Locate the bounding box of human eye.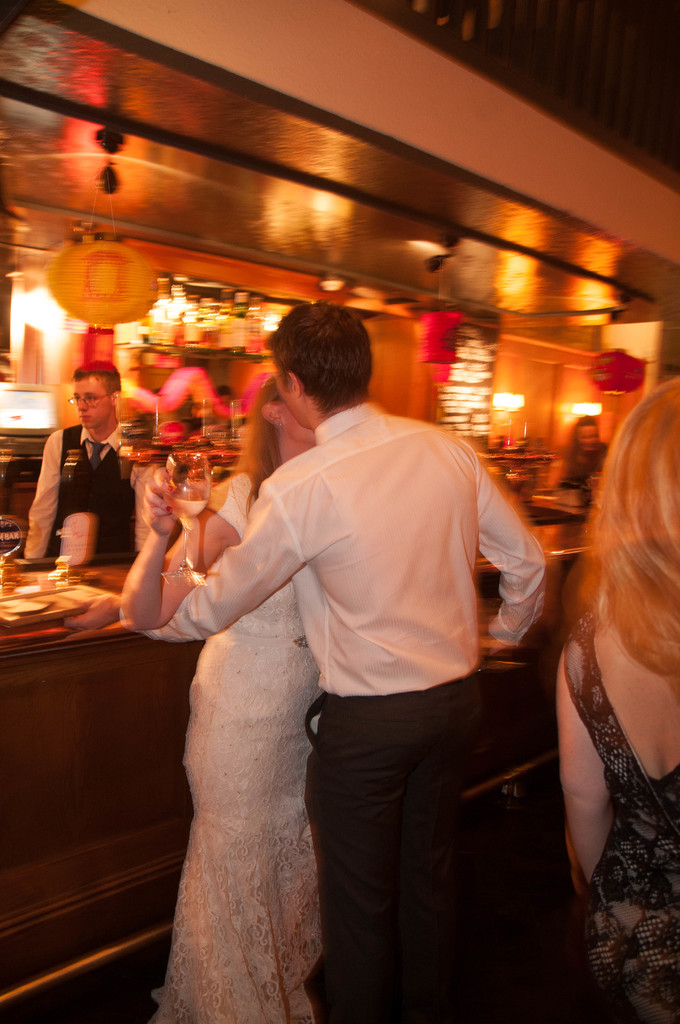
Bounding box: bbox=[76, 396, 79, 401].
